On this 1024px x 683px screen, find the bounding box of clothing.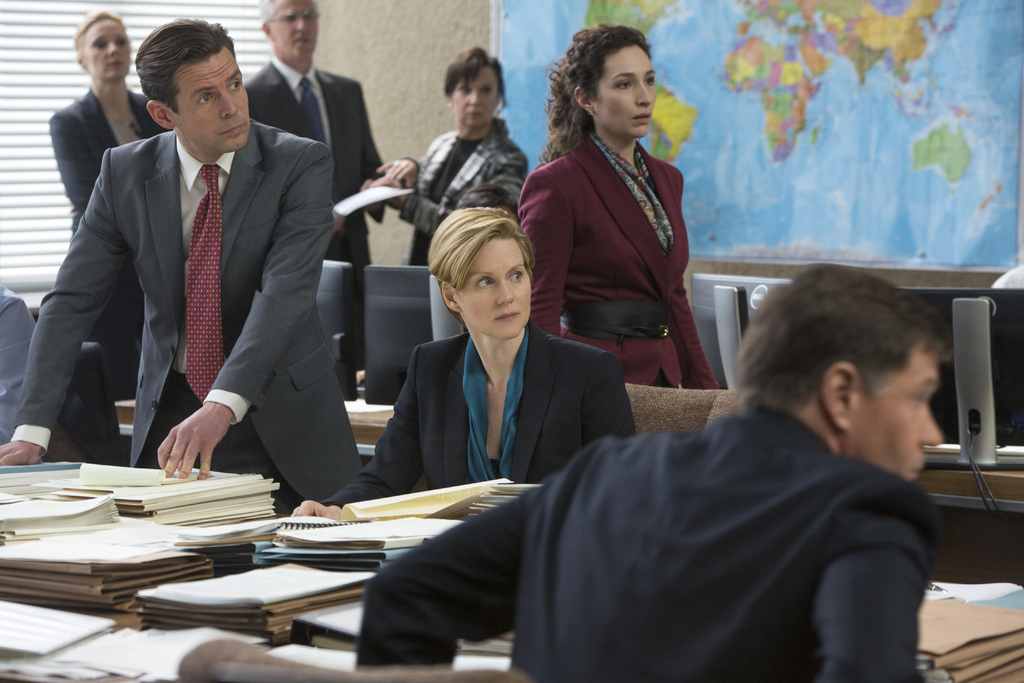
Bounding box: <bbox>392, 120, 527, 267</bbox>.
